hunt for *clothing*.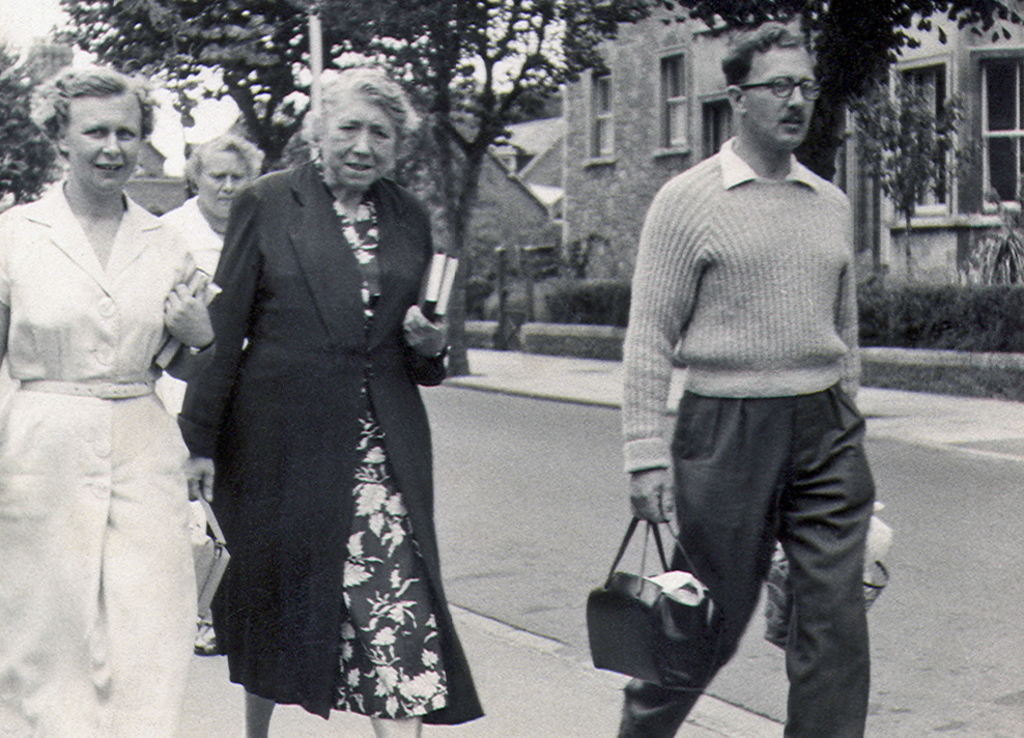
Hunted down at [left=622, top=83, right=897, bottom=691].
